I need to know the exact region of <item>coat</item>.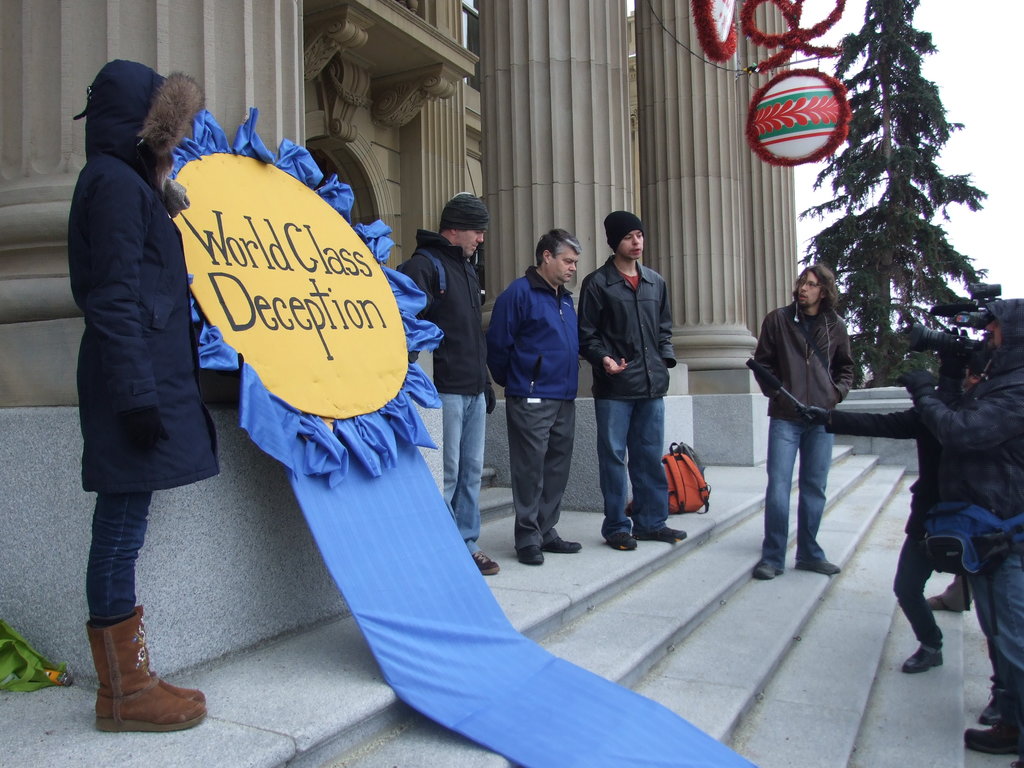
Region: (65, 93, 214, 512).
